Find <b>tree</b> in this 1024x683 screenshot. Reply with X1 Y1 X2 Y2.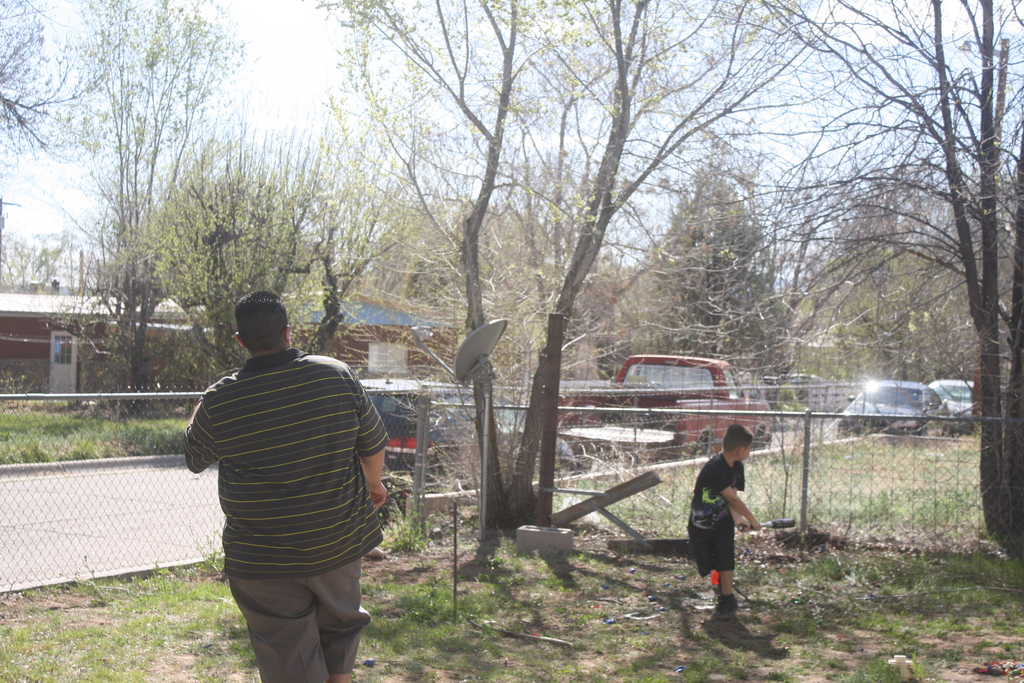
99 135 340 379.
